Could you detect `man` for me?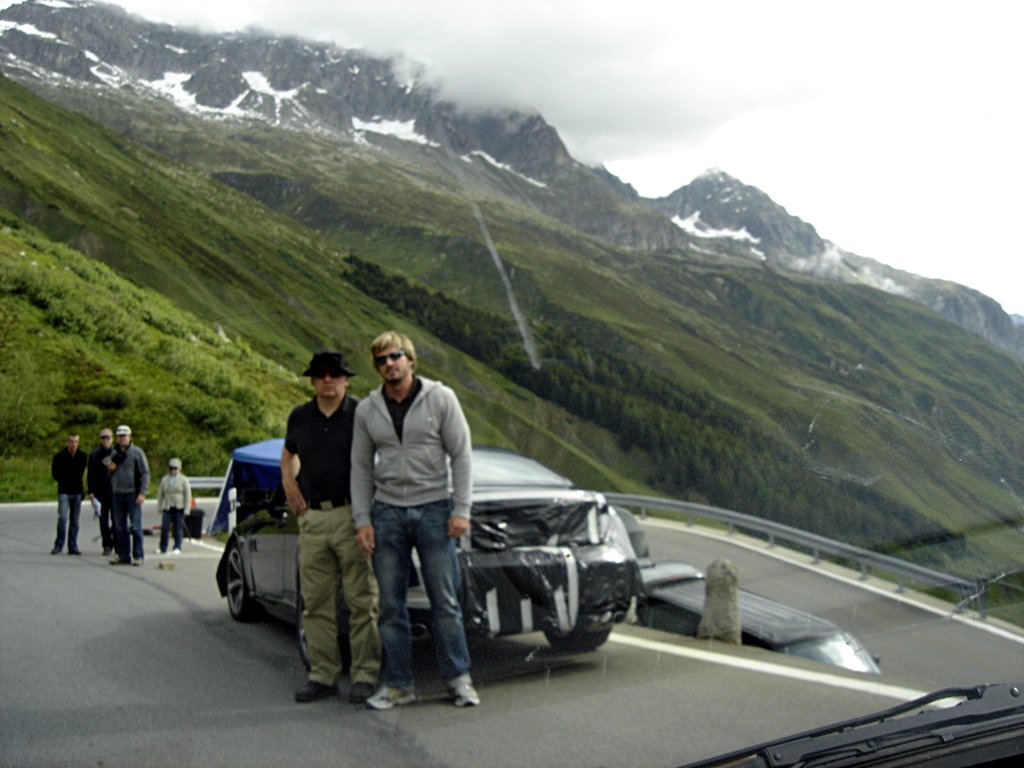
Detection result: select_region(49, 430, 88, 556).
